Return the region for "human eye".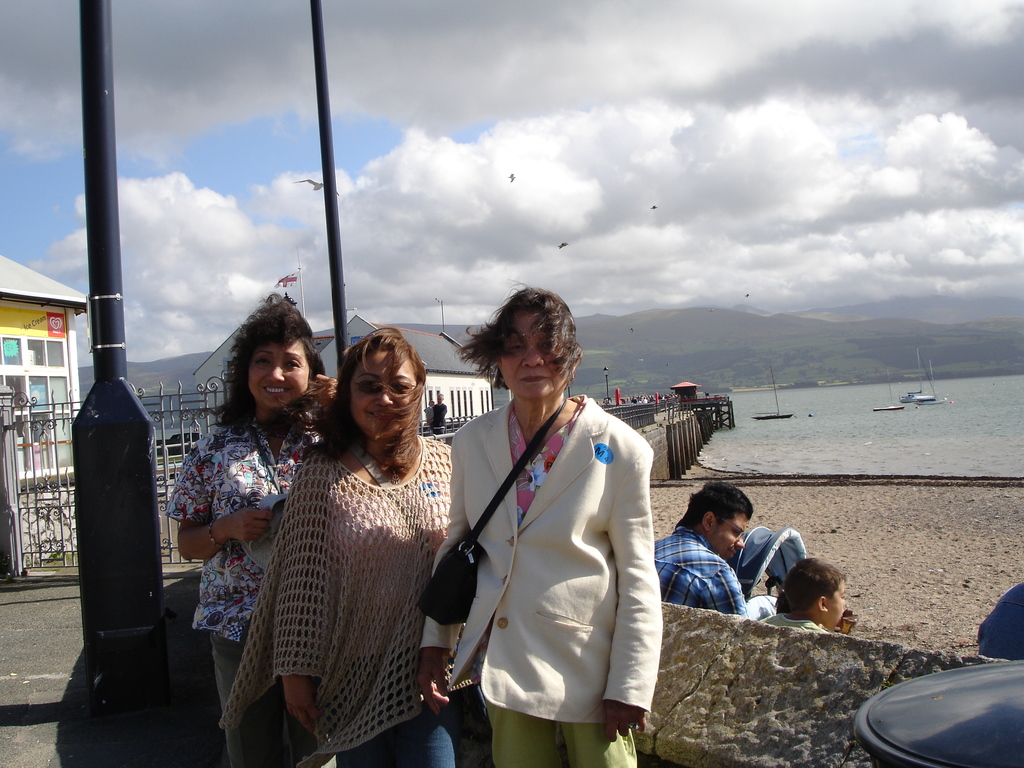
Rect(390, 382, 410, 390).
